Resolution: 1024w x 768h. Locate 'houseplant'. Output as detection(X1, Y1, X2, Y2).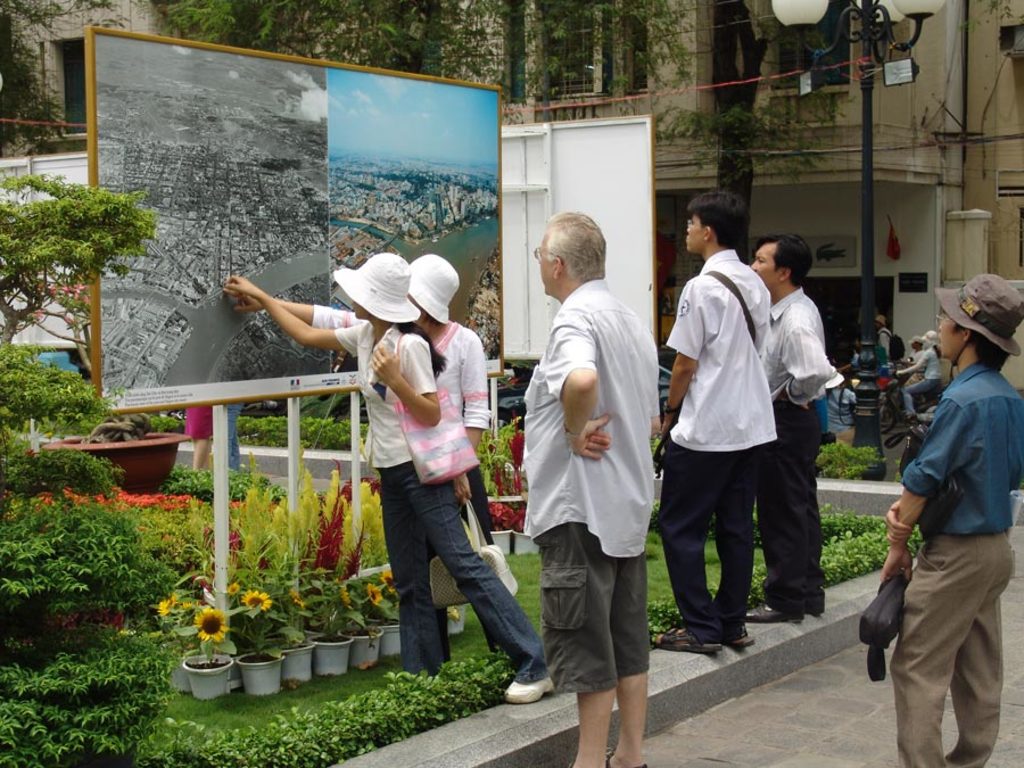
detection(473, 497, 514, 552).
